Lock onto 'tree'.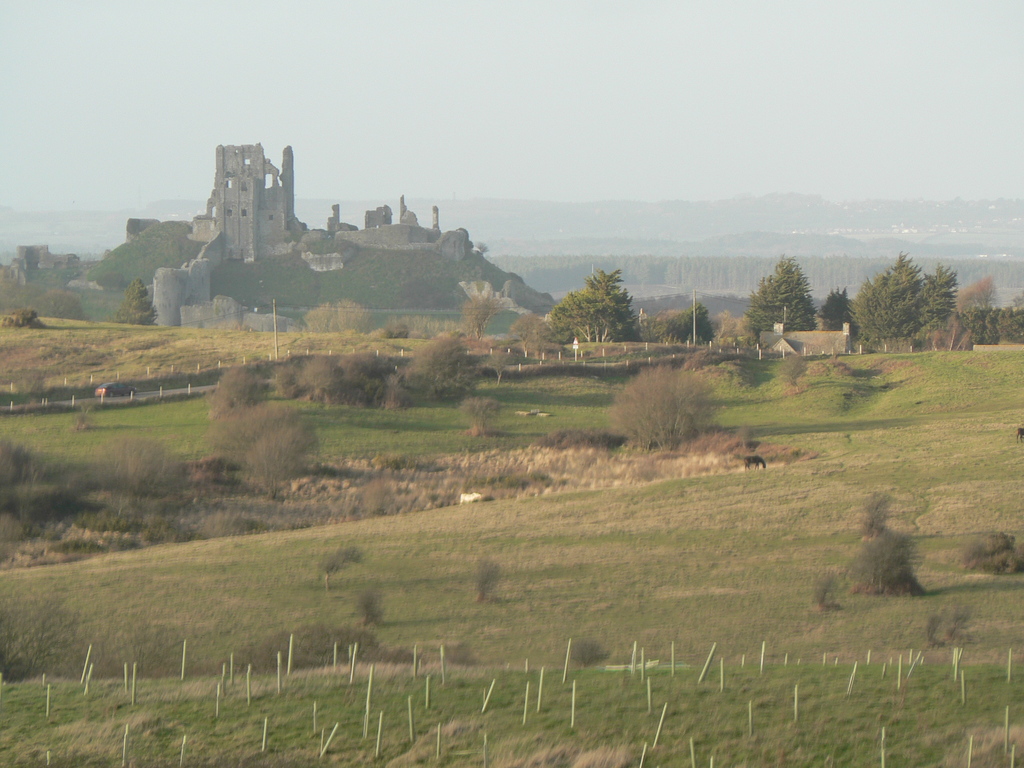
Locked: select_region(820, 278, 855, 343).
